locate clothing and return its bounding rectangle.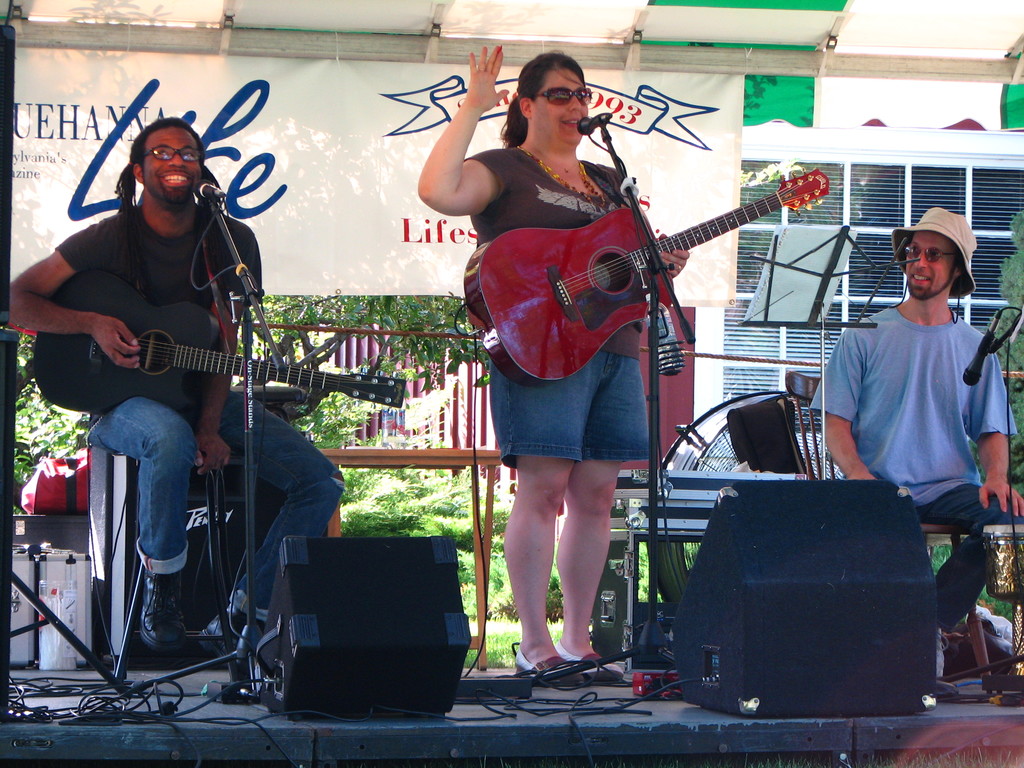
[827, 252, 998, 566].
